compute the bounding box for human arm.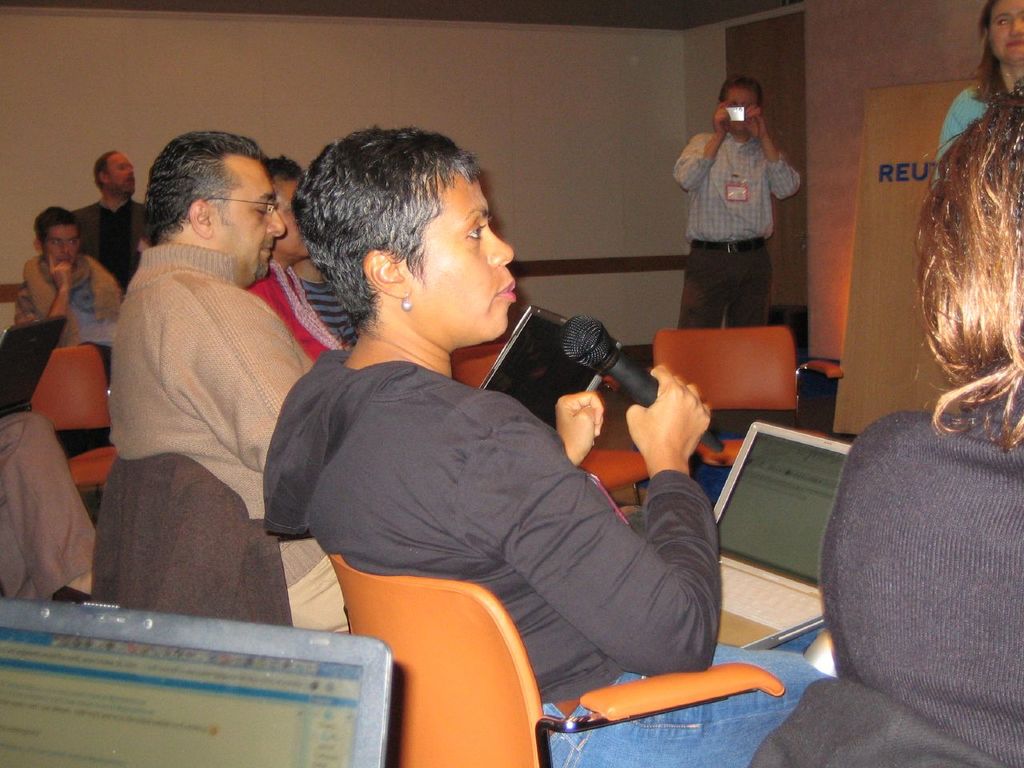
18 253 72 314.
